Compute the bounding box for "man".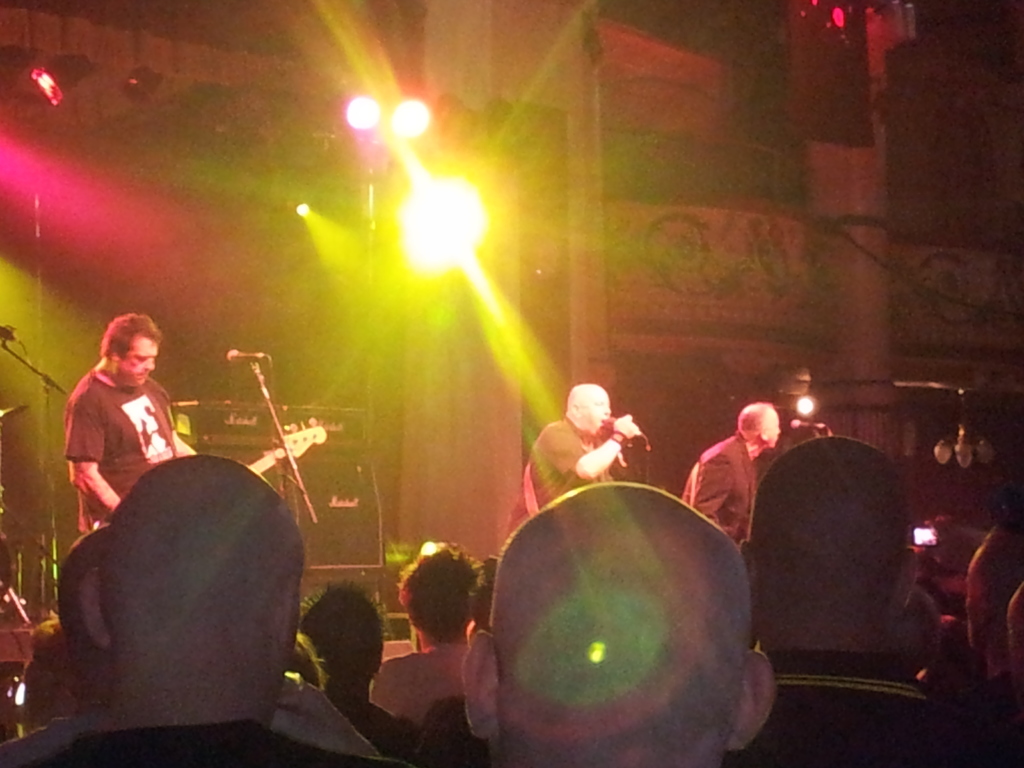
pyautogui.locateOnScreen(300, 586, 422, 767).
